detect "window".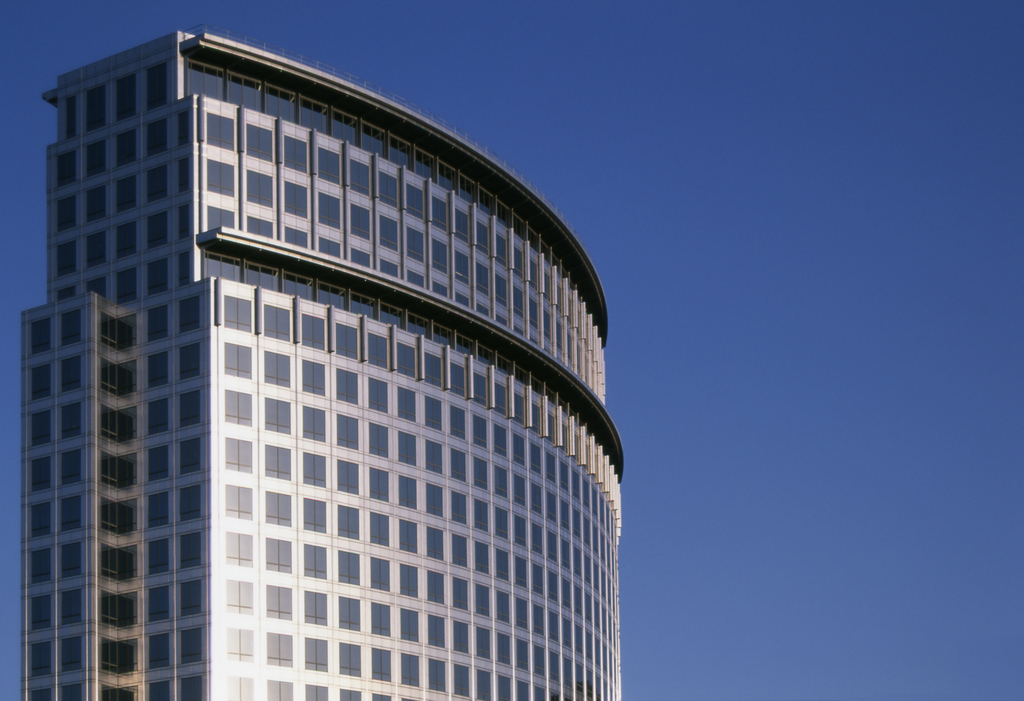
Detected at box=[317, 146, 342, 182].
